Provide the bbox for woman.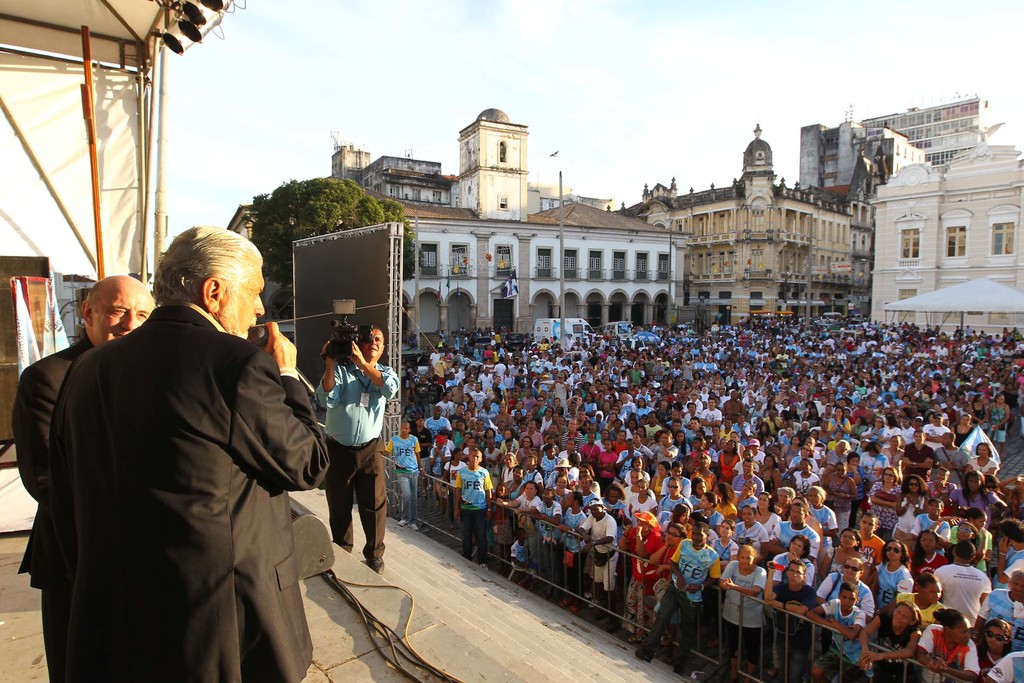
630 431 655 464.
